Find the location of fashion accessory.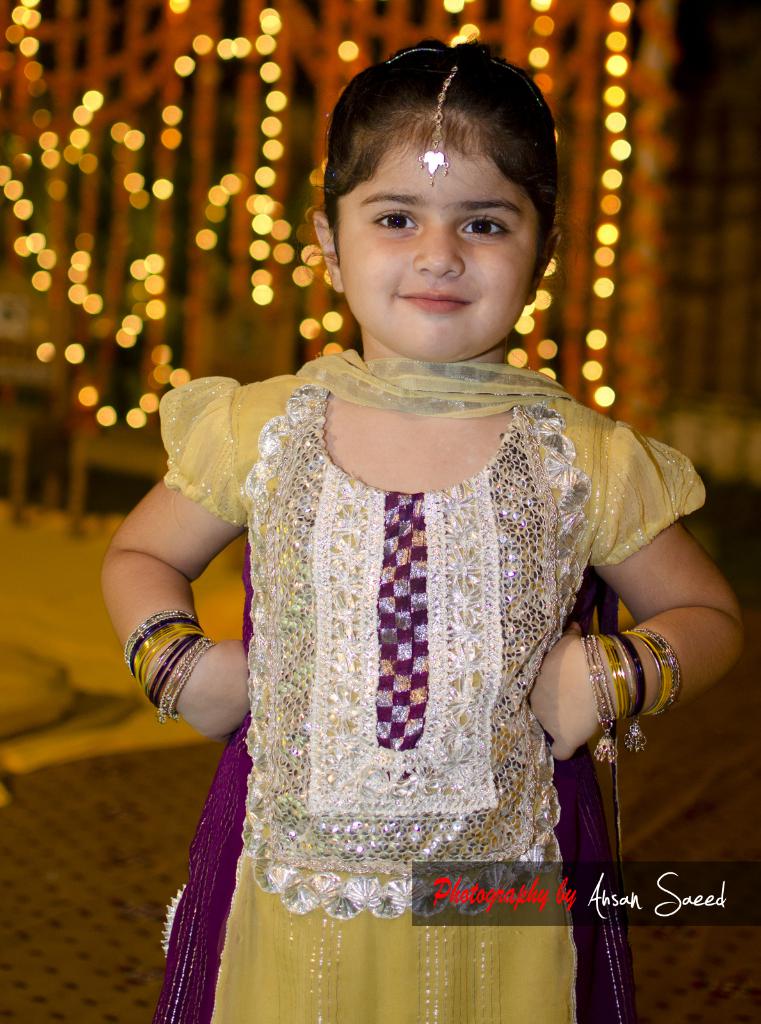
Location: (565,617,666,803).
